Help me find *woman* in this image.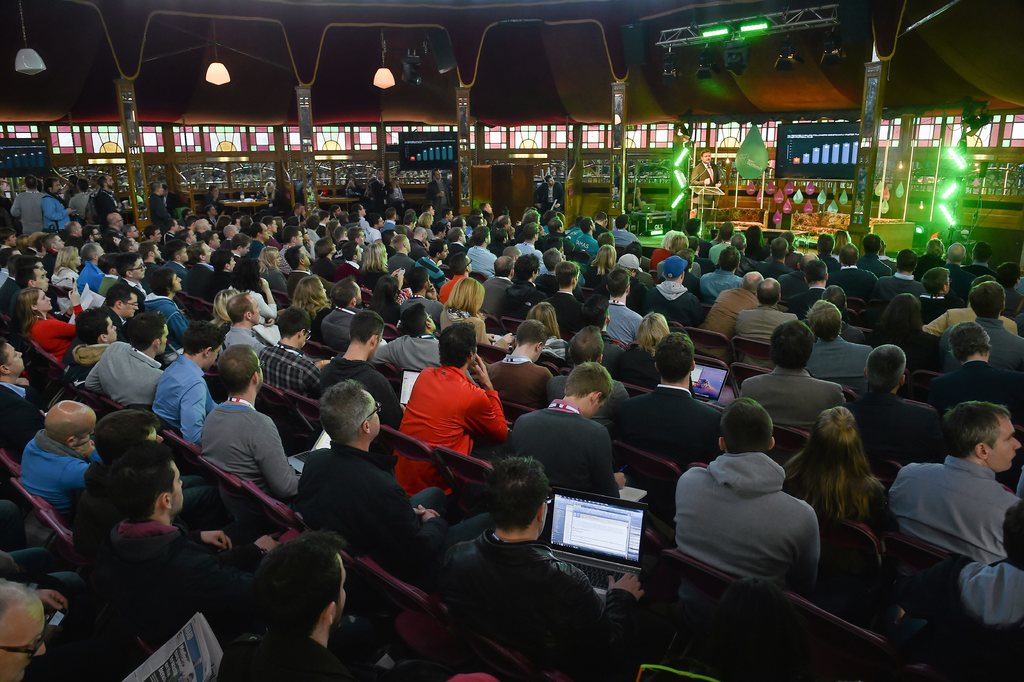
Found it: (204, 288, 235, 355).
